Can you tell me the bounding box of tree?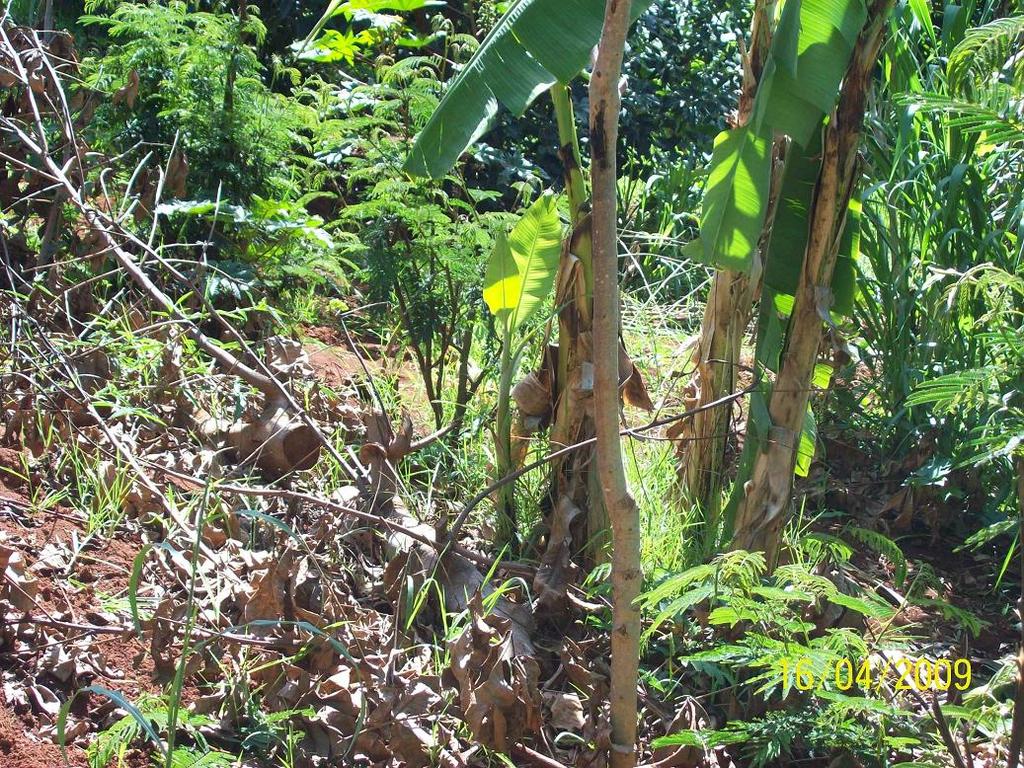
detection(751, 0, 920, 592).
